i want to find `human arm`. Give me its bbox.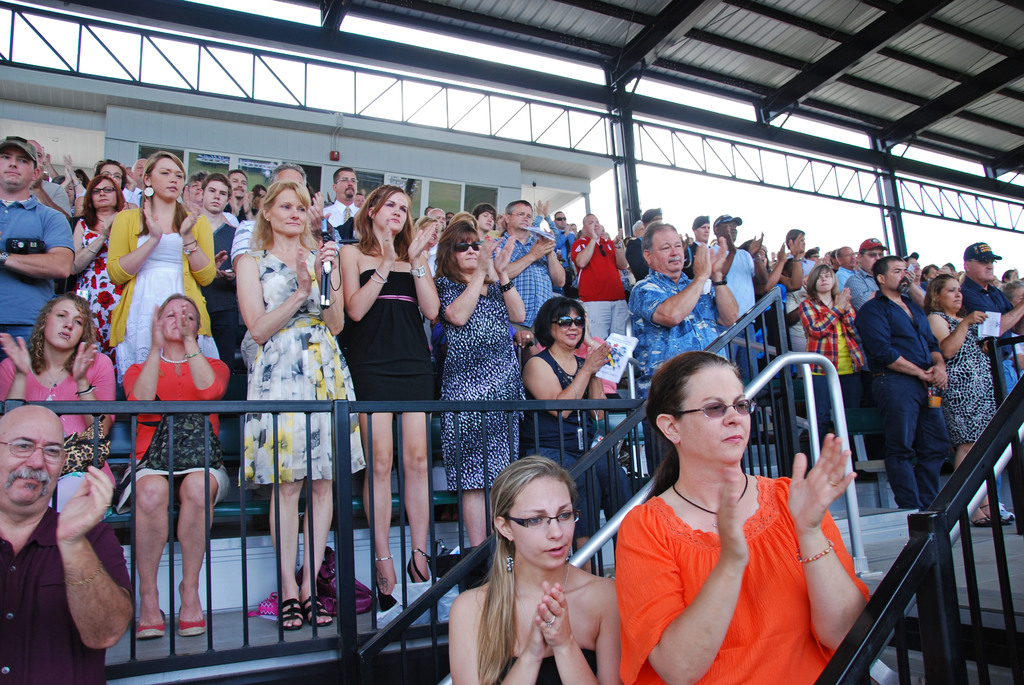
<bbox>566, 223, 600, 272</bbox>.
